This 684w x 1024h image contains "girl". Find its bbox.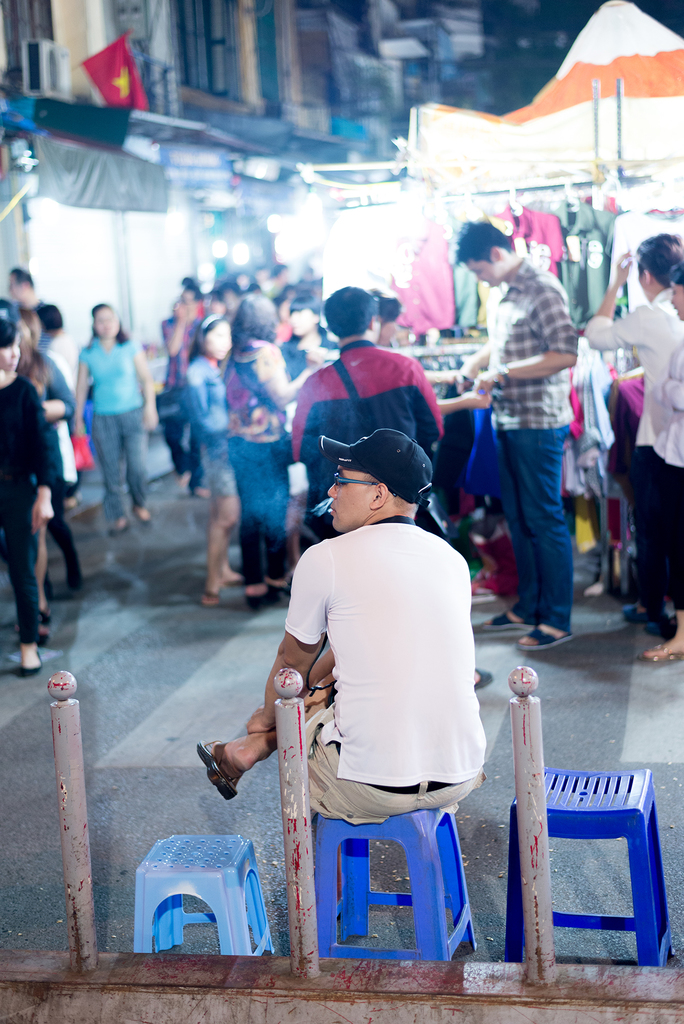
(0,319,56,676).
